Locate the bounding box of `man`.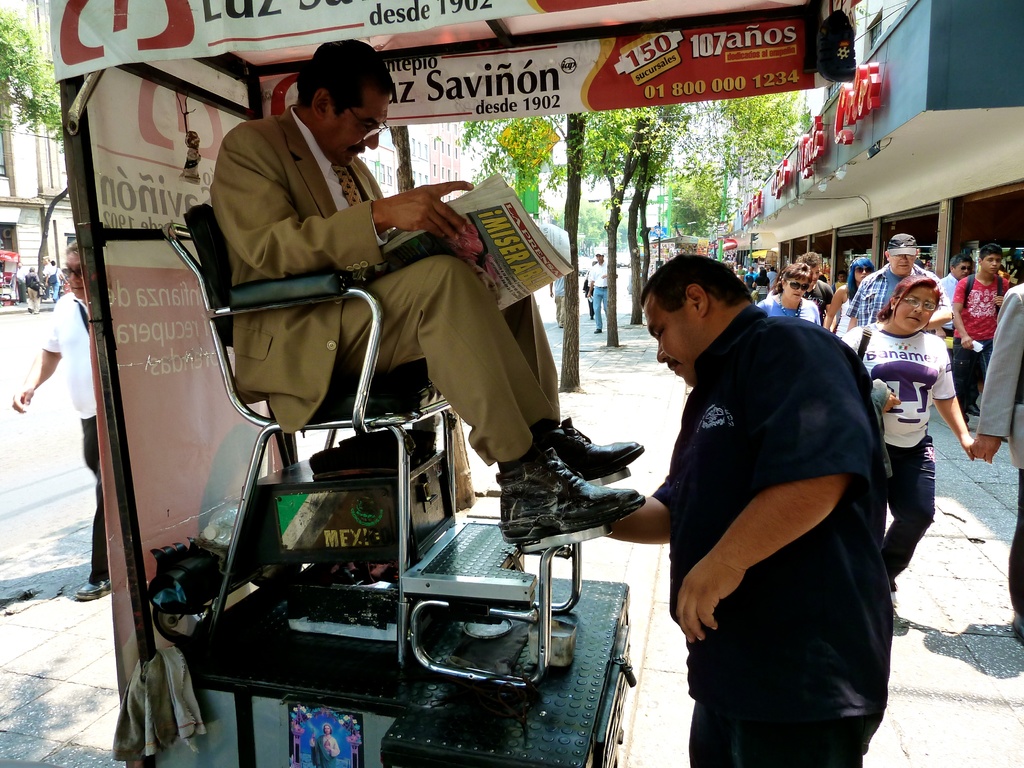
Bounding box: box=[589, 248, 619, 331].
